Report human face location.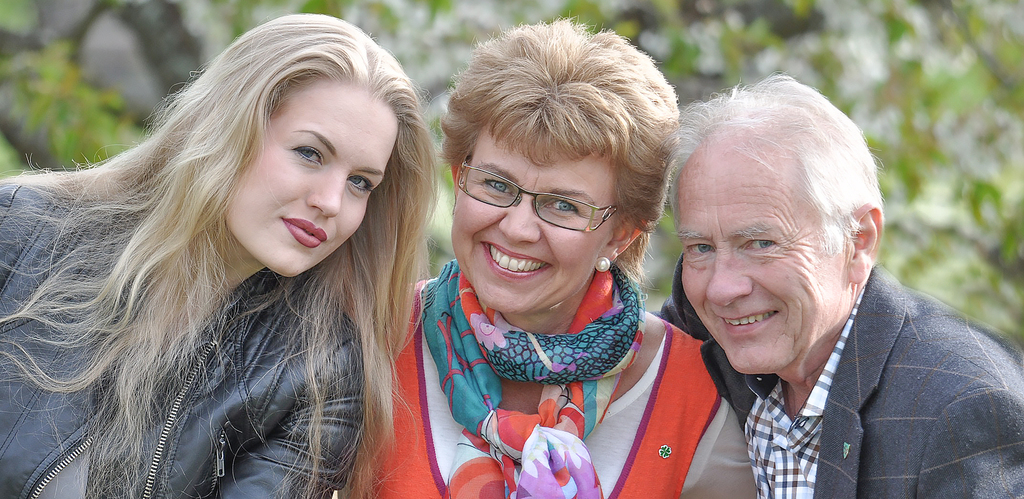
Report: rect(445, 150, 616, 314).
